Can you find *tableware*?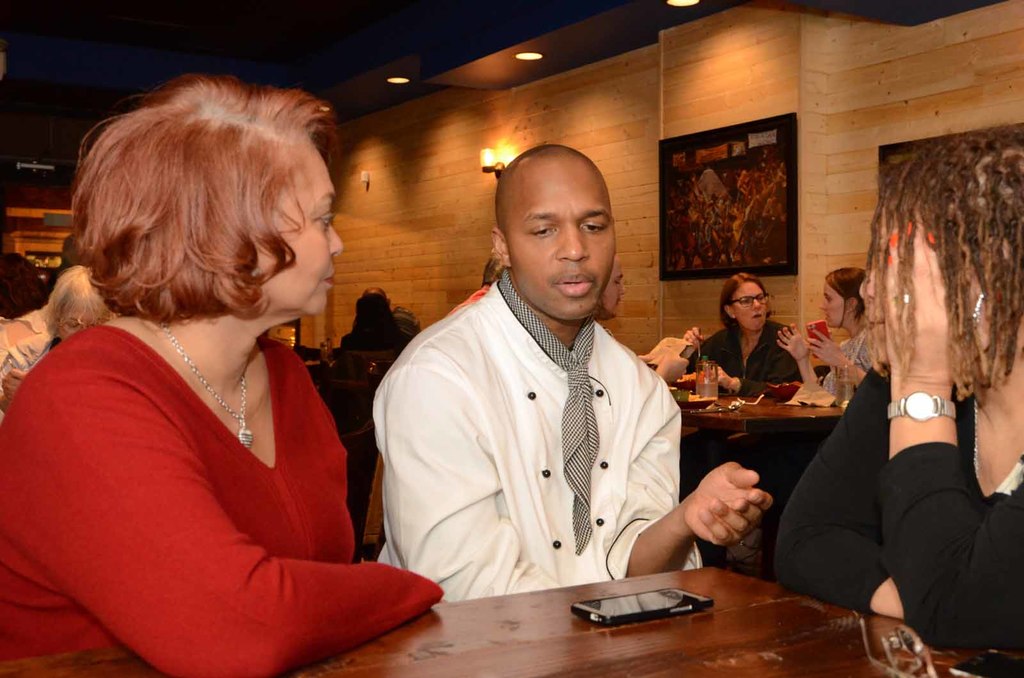
Yes, bounding box: locate(833, 366, 861, 411).
